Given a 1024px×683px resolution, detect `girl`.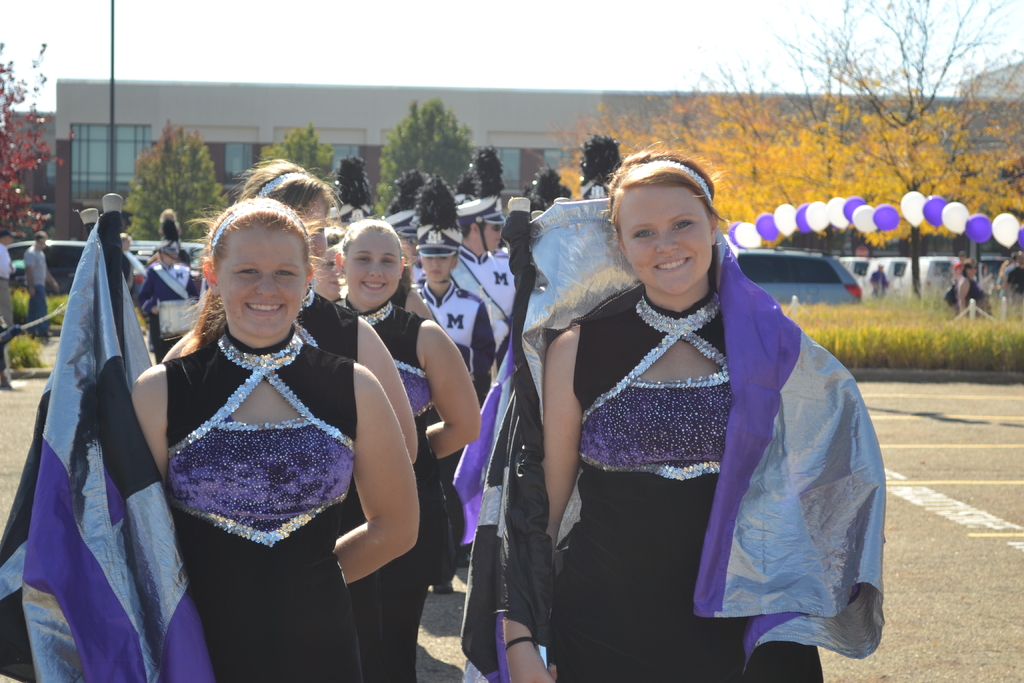
bbox(118, 196, 417, 682).
